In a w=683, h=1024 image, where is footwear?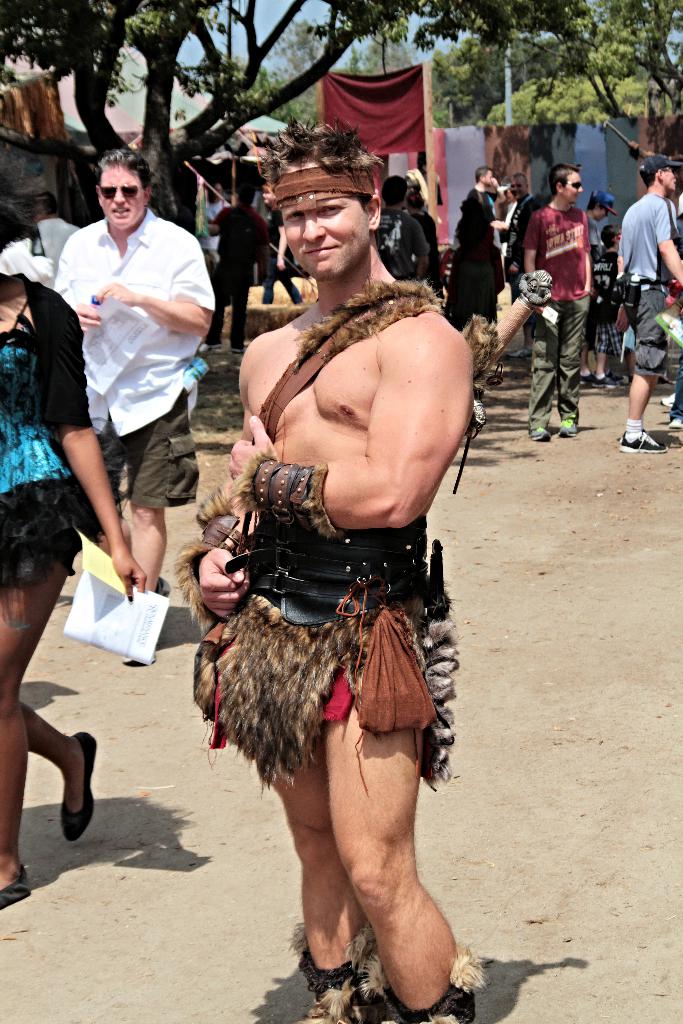
crop(597, 376, 614, 390).
